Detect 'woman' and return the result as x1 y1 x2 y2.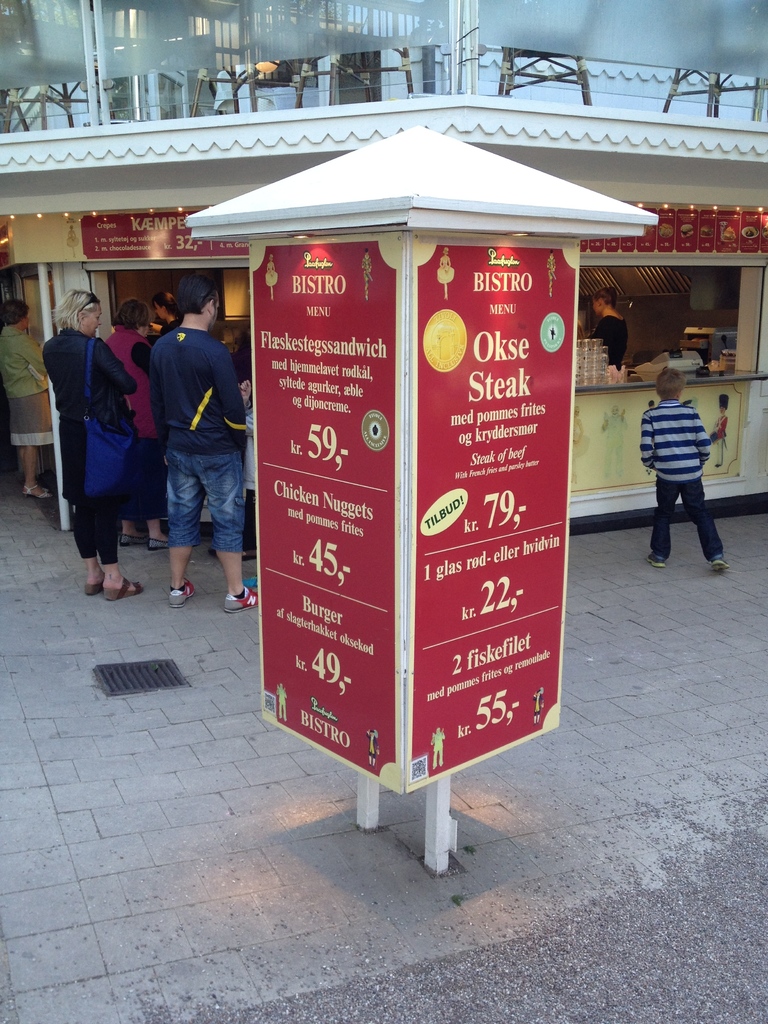
100 296 172 548.
